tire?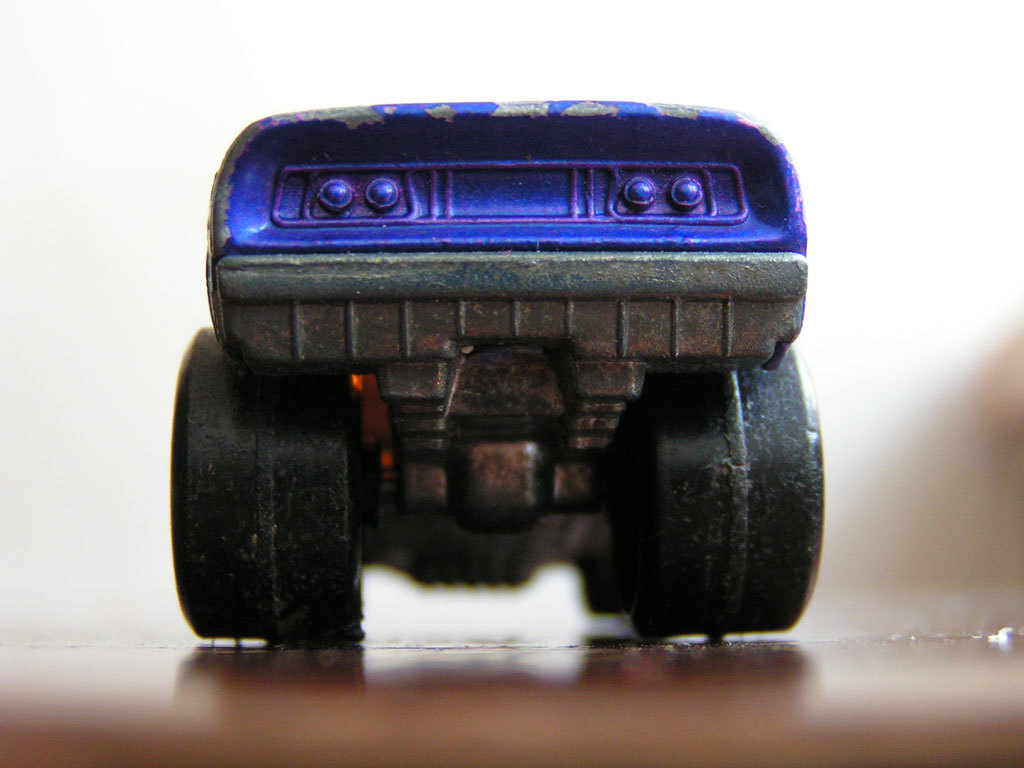
BBox(612, 345, 816, 636)
